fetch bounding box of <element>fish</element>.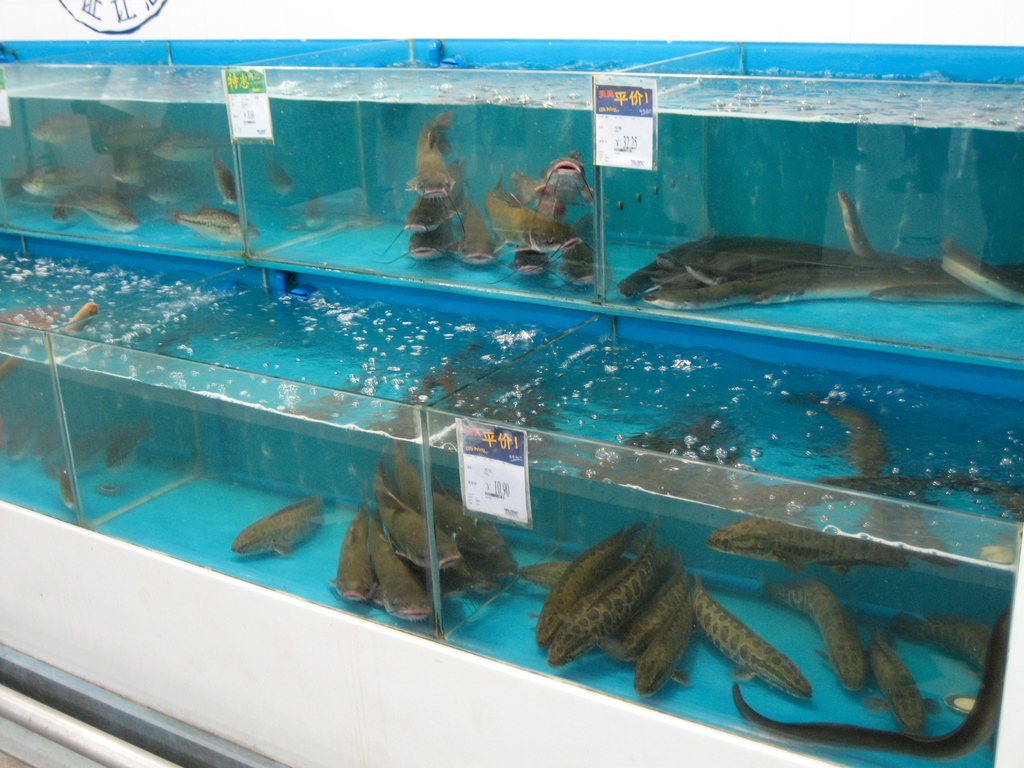
Bbox: <region>214, 500, 325, 575</region>.
